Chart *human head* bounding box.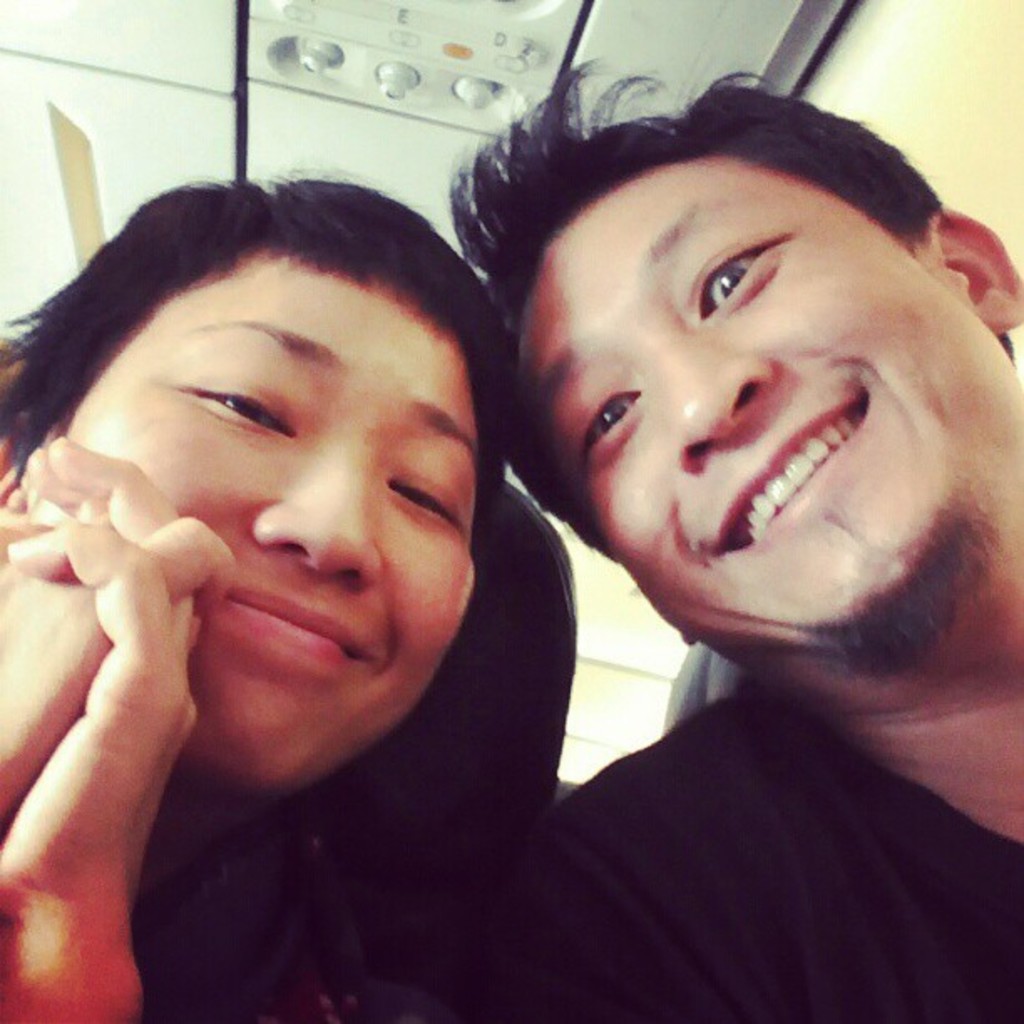
Charted: 499, 75, 1019, 631.
